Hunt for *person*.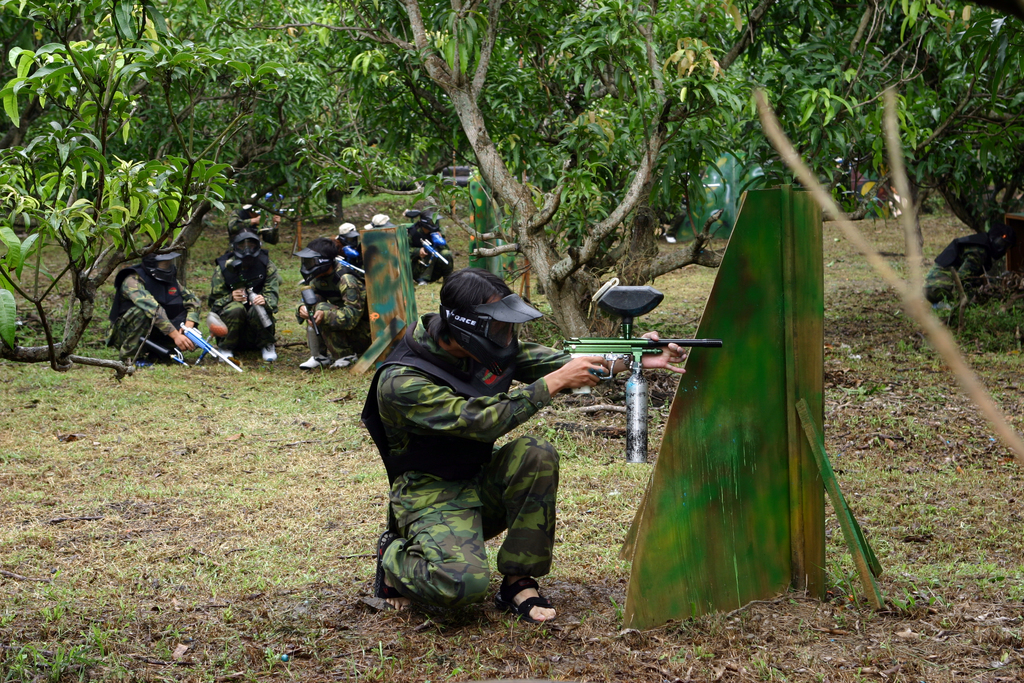
Hunted down at bbox(104, 247, 227, 366).
